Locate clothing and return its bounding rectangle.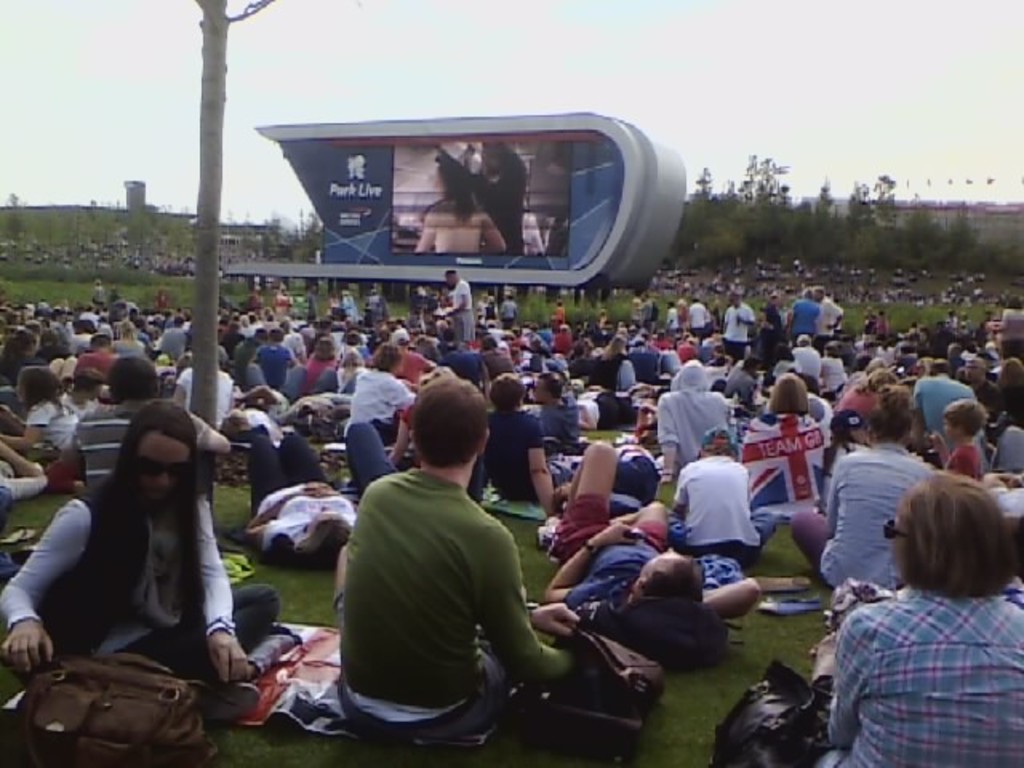
l=982, t=379, r=1022, b=443.
